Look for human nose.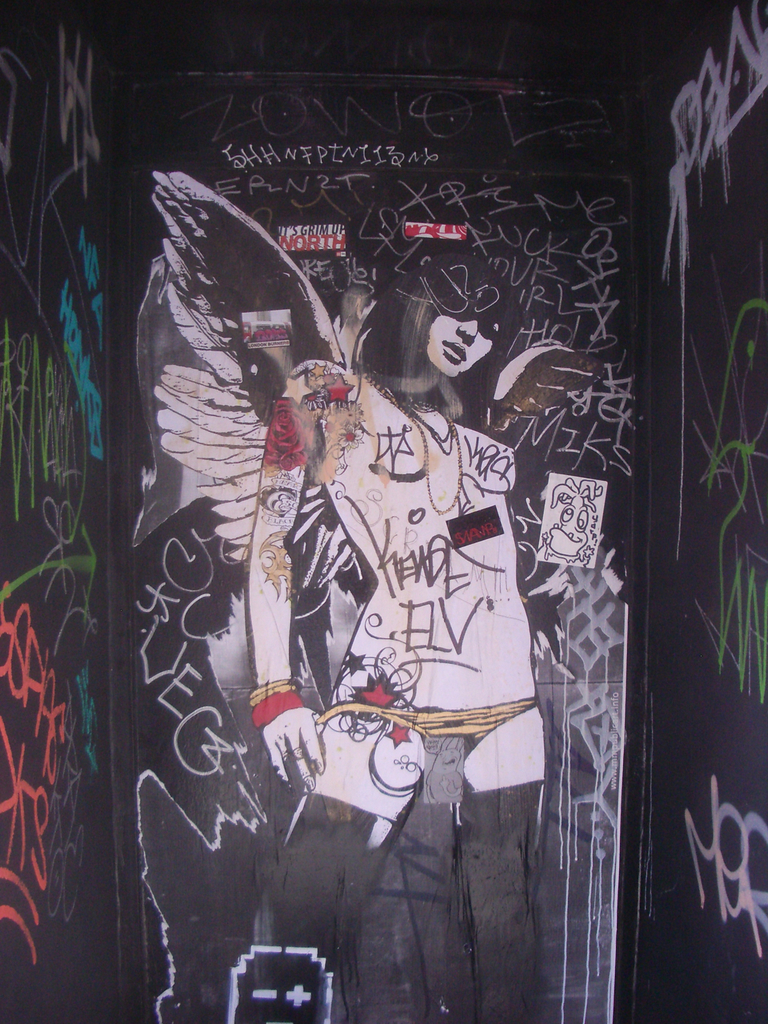
Found: (left=453, top=310, right=481, bottom=341).
